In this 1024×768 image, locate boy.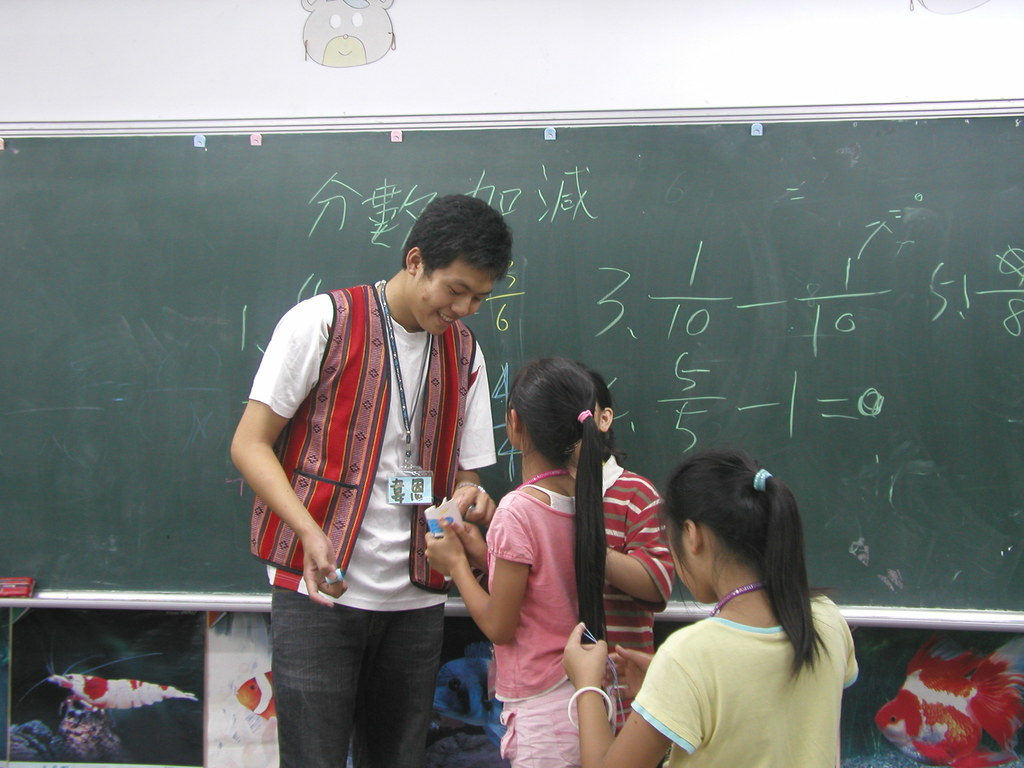
Bounding box: <box>230,200,516,748</box>.
